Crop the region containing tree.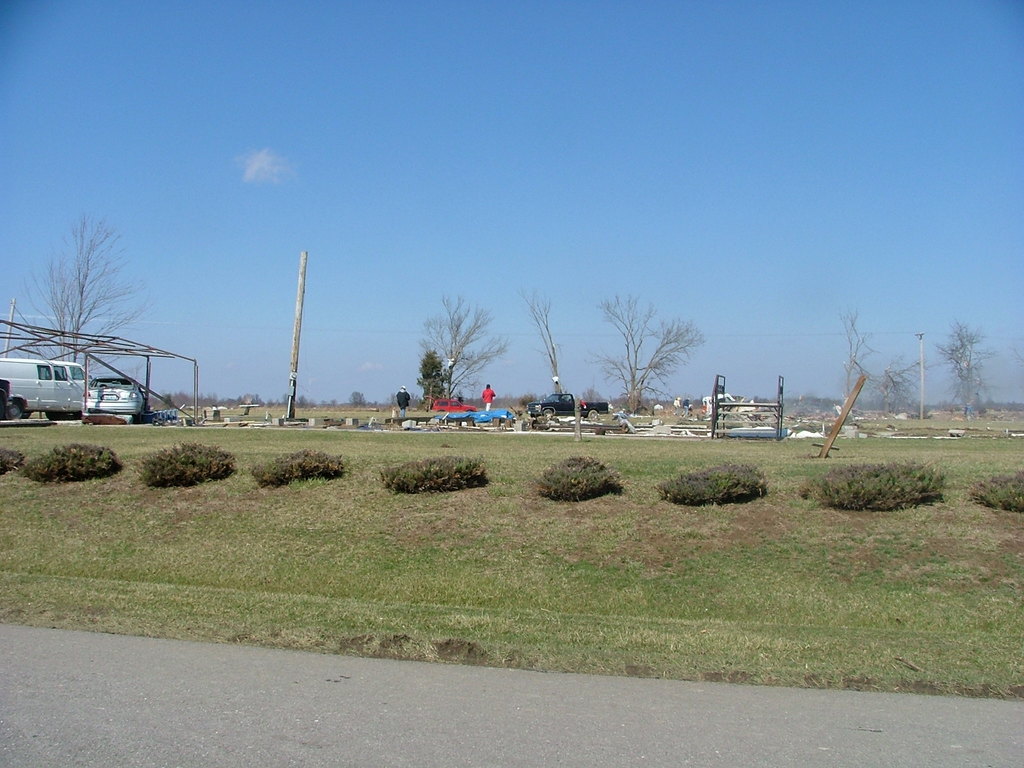
Crop region: box(297, 395, 310, 410).
